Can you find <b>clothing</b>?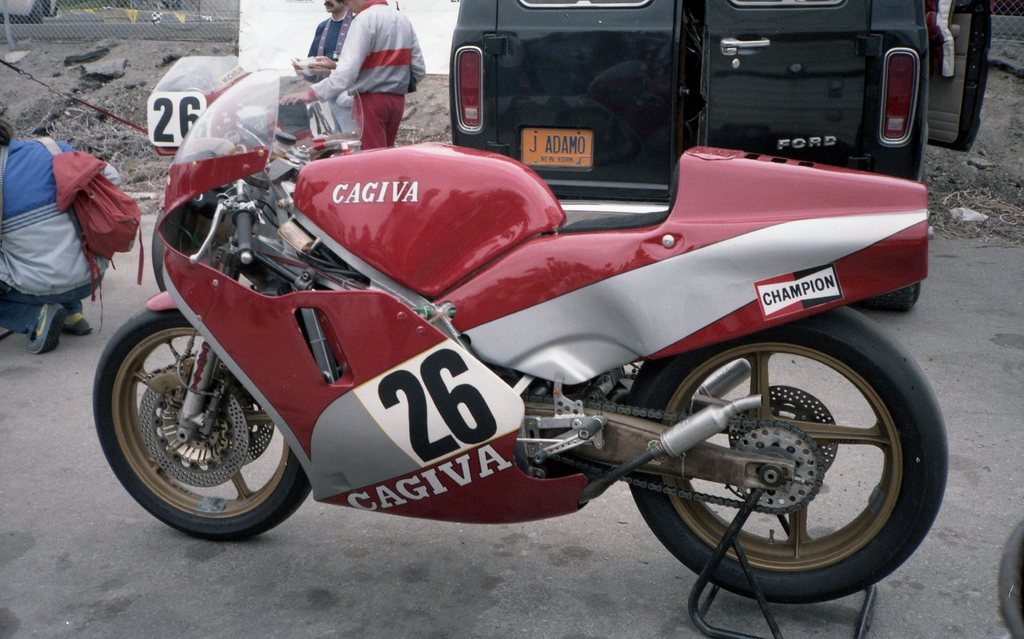
Yes, bounding box: <bbox>0, 134, 125, 335</bbox>.
